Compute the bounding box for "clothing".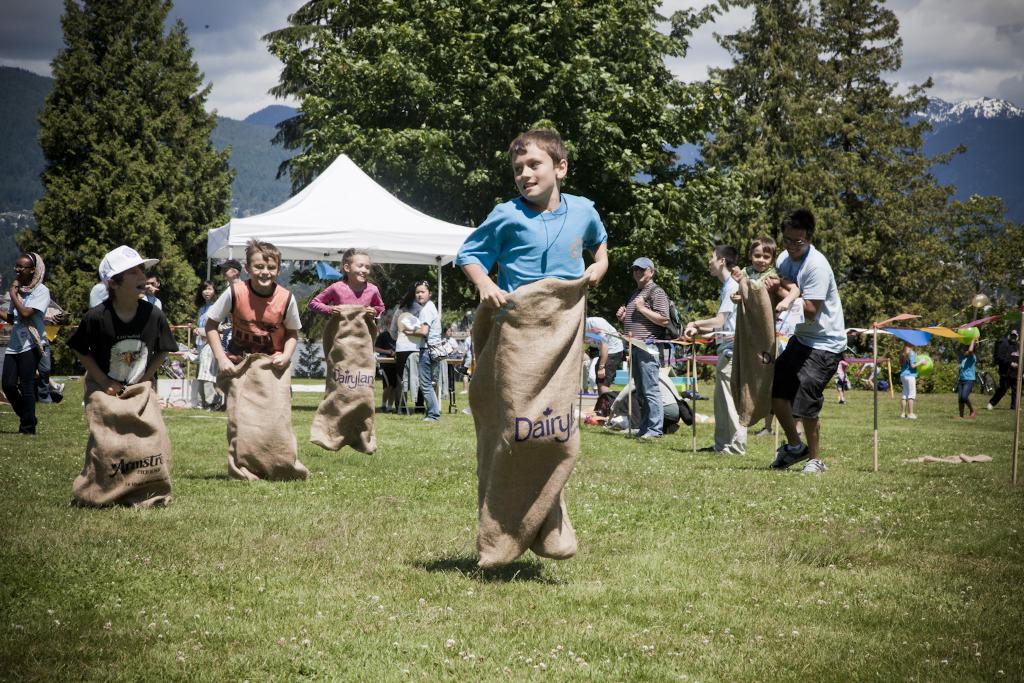
(143, 297, 162, 312).
